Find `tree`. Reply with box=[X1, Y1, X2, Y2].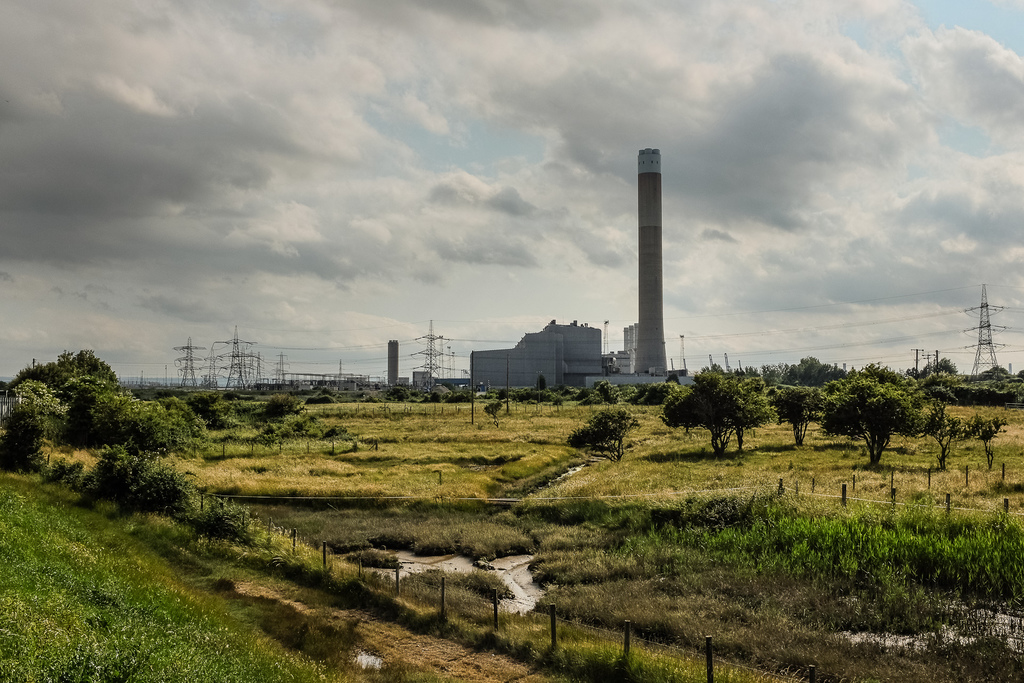
box=[0, 380, 49, 473].
